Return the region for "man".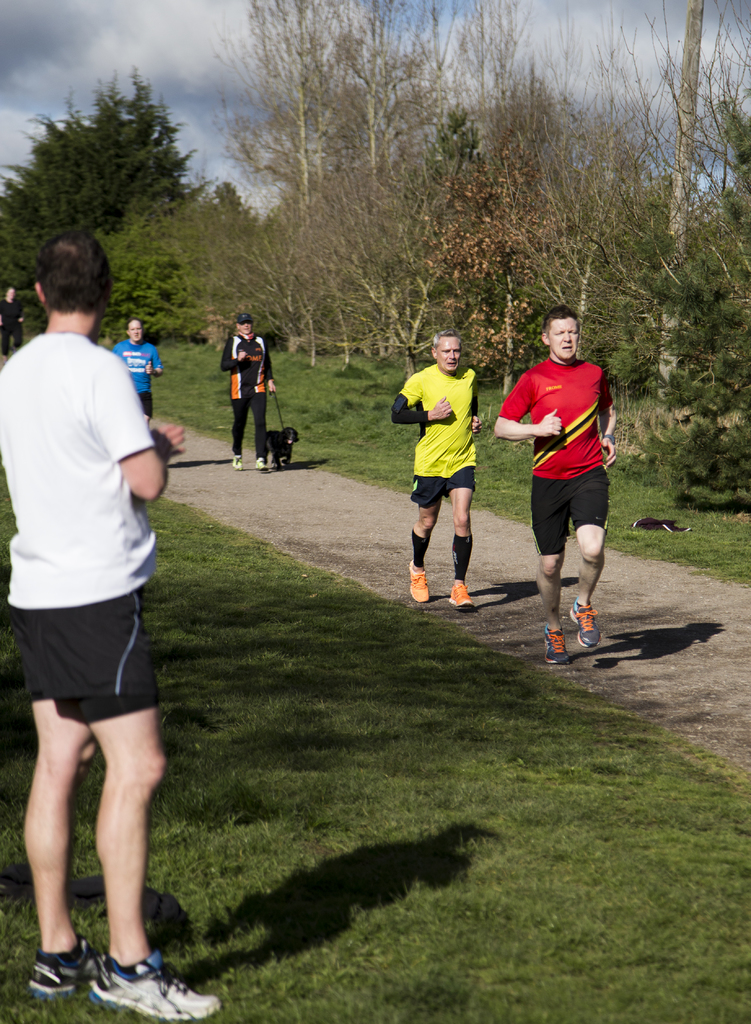
(397, 333, 481, 564).
